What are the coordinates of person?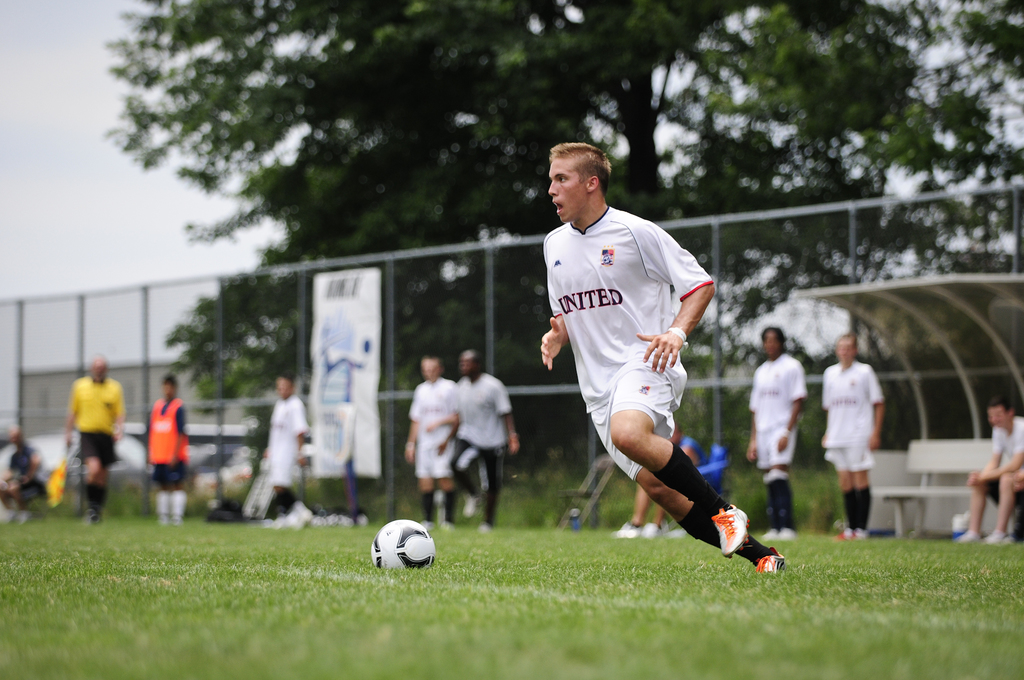
crop(404, 349, 460, 528).
